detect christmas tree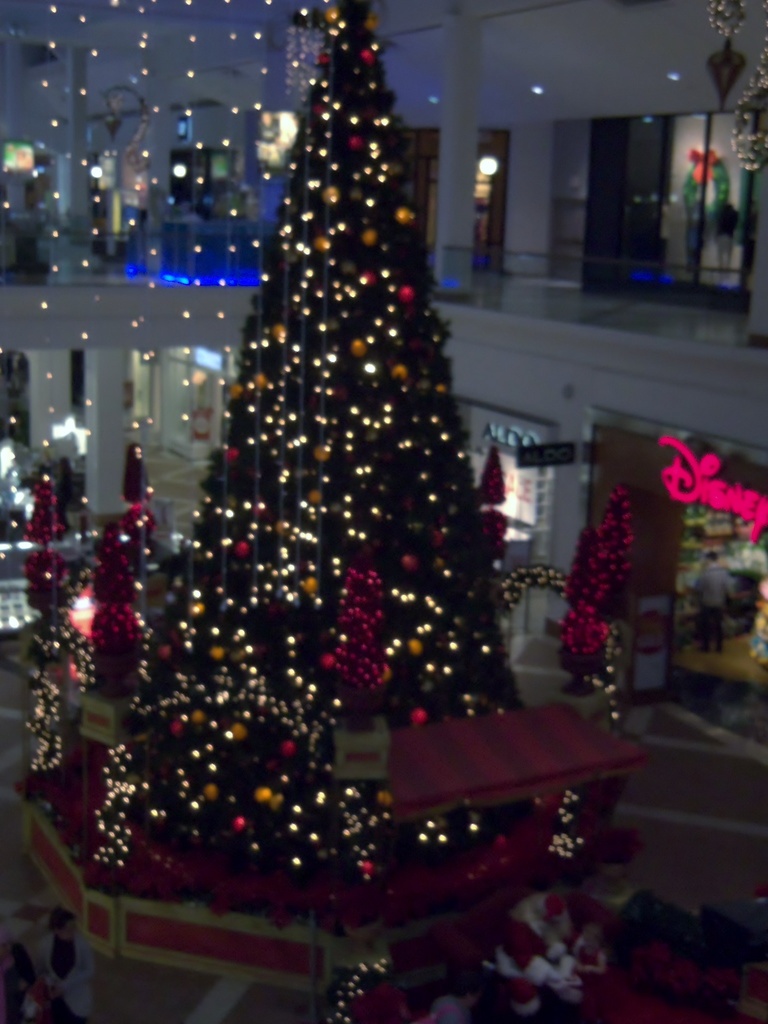
594/481/639/607
